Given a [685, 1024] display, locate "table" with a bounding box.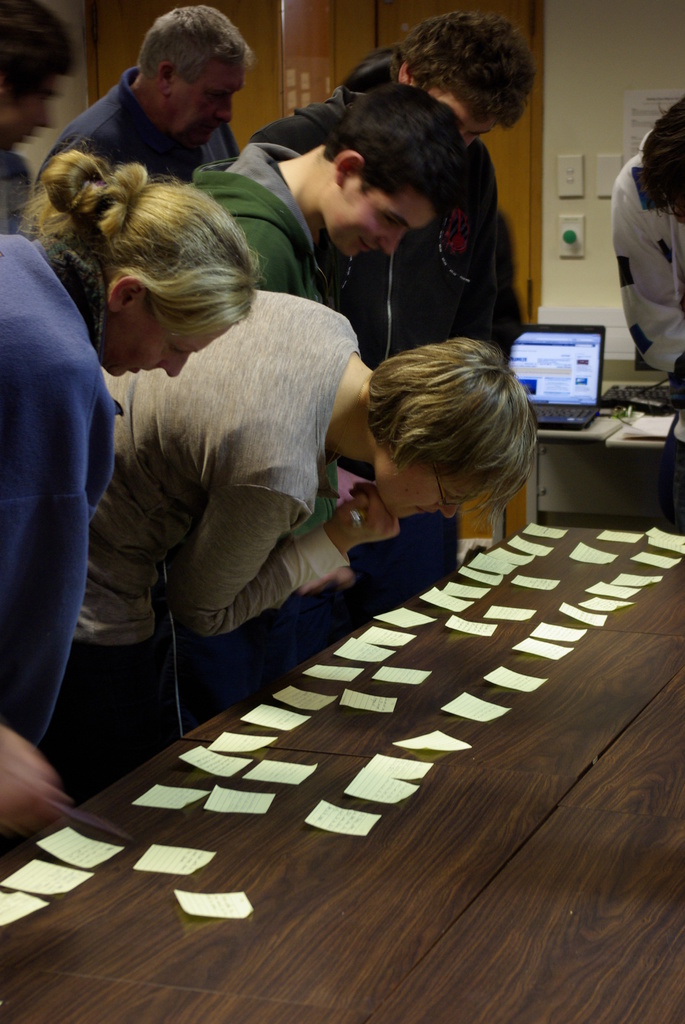
Located: x1=485, y1=378, x2=684, y2=552.
